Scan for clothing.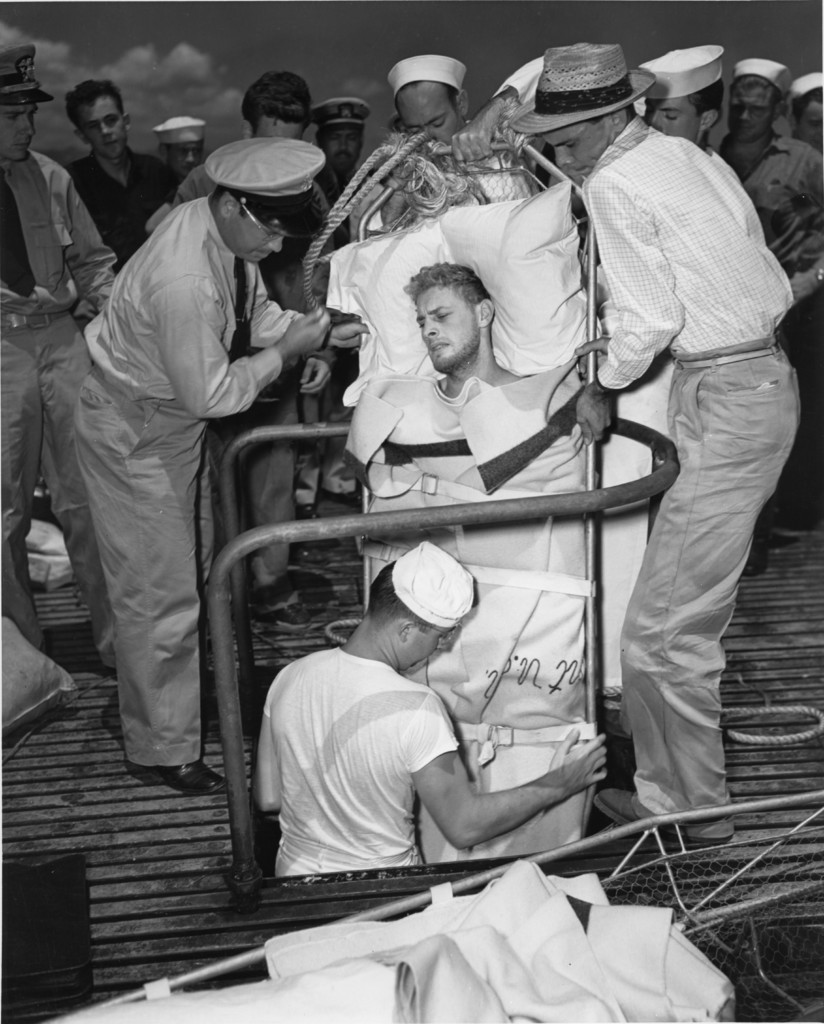
Scan result: [left=0, top=155, right=145, bottom=676].
